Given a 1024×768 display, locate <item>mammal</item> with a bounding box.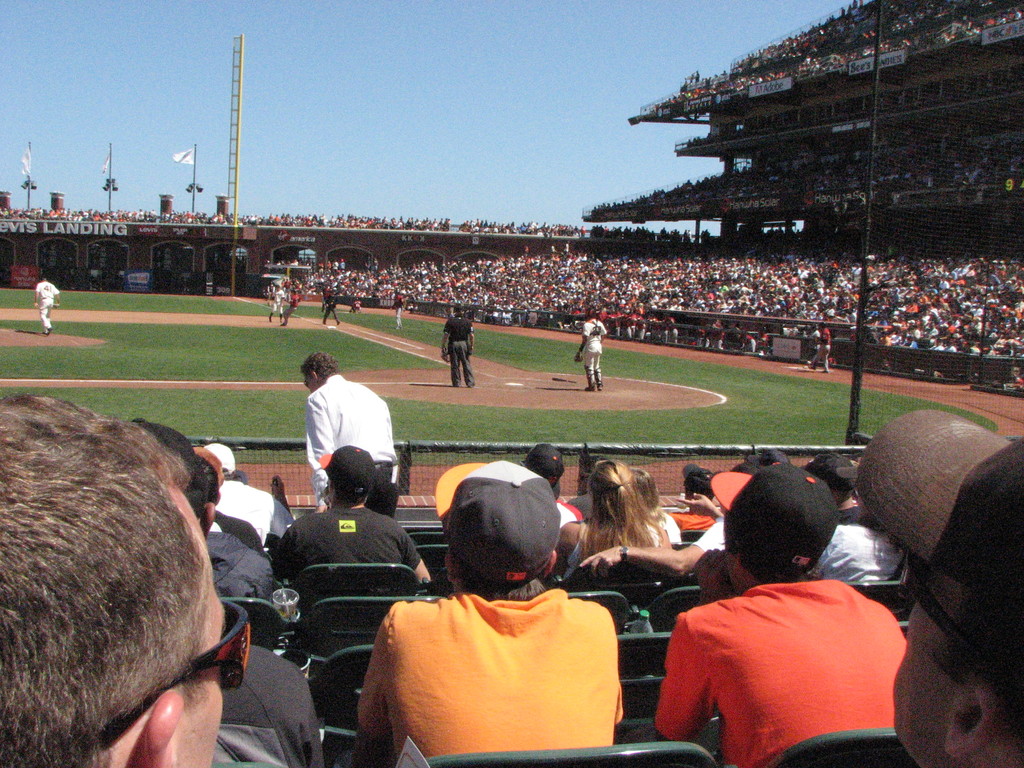
Located: select_region(283, 287, 300, 323).
